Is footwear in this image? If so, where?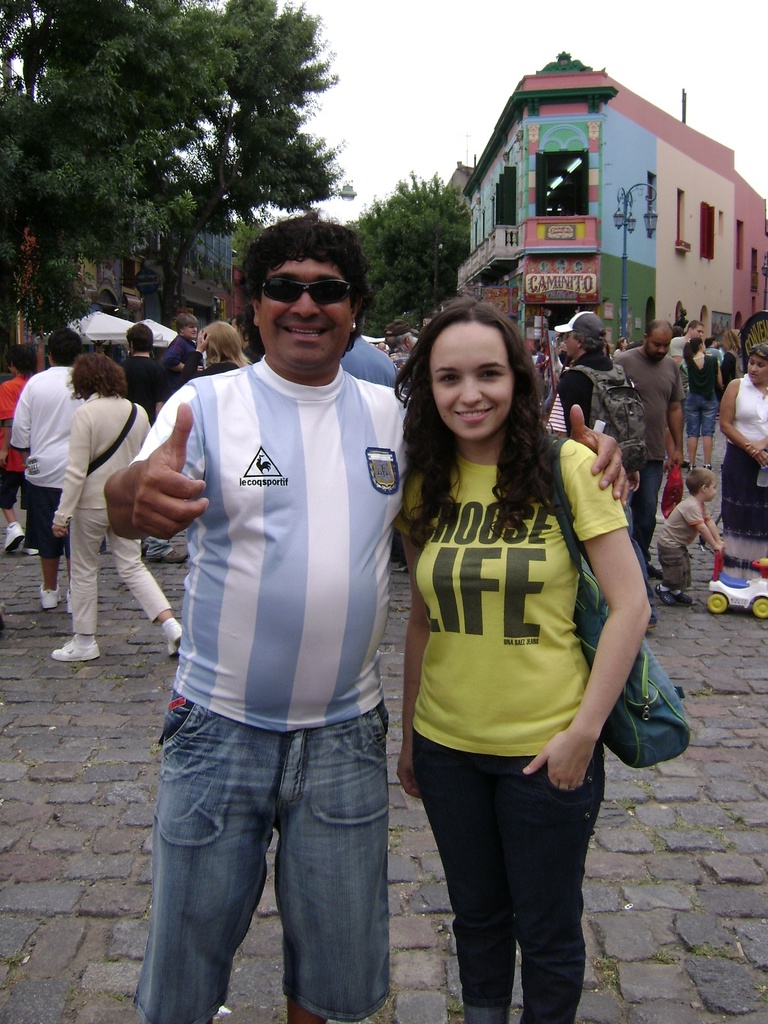
Yes, at {"x1": 38, "y1": 577, "x2": 61, "y2": 612}.
